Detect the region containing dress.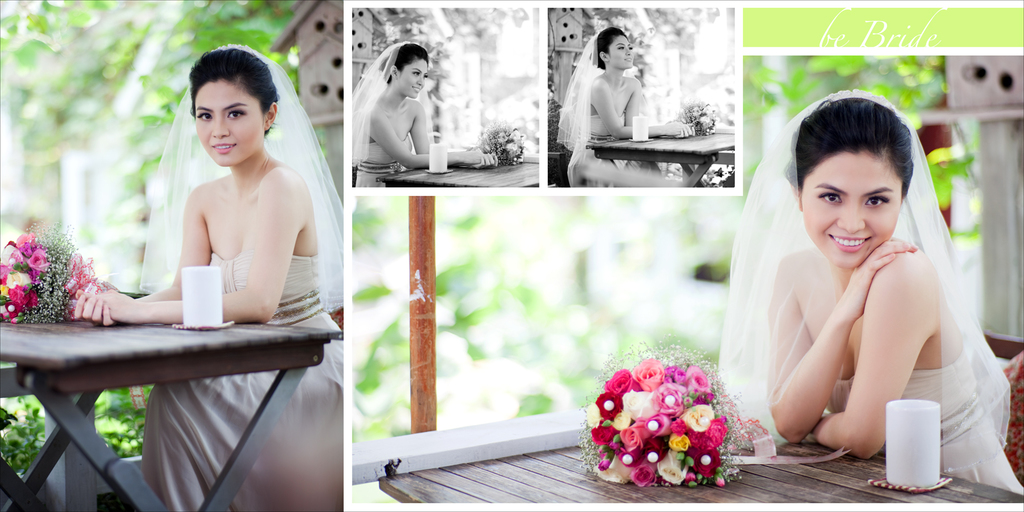
566/114/660/189.
